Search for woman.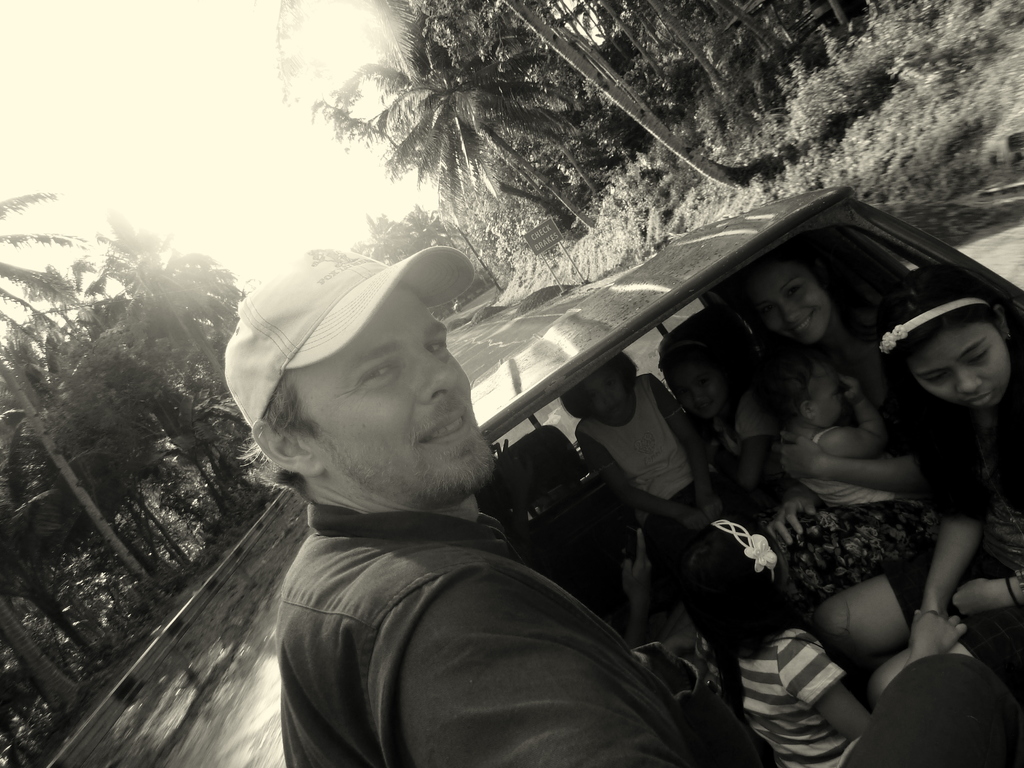
Found at (x1=735, y1=239, x2=938, y2=598).
